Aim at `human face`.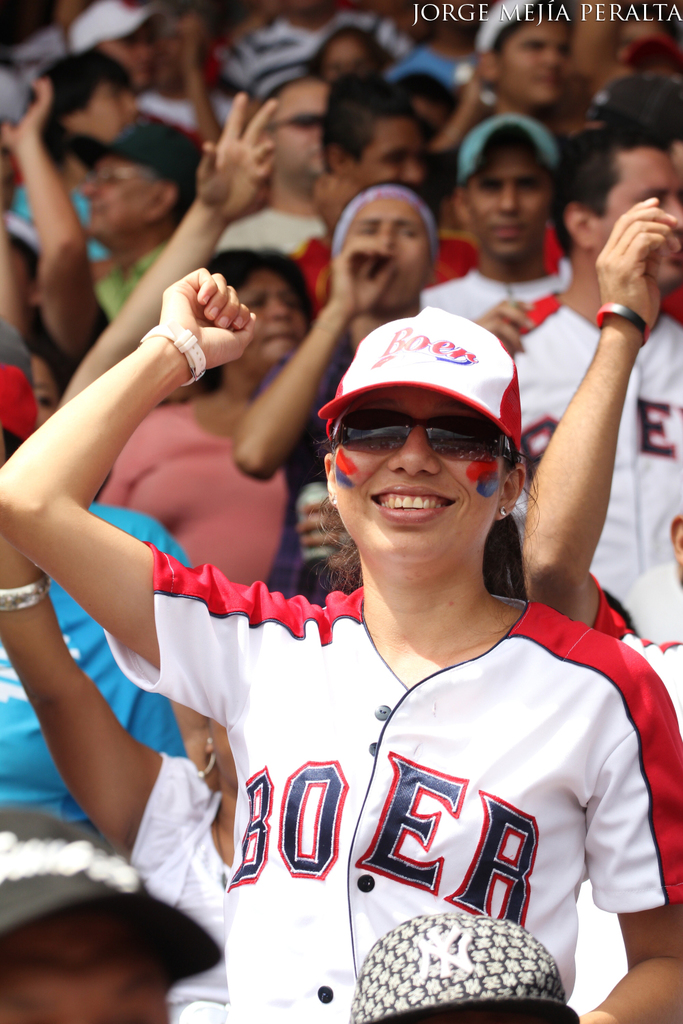
Aimed at select_region(324, 388, 503, 566).
